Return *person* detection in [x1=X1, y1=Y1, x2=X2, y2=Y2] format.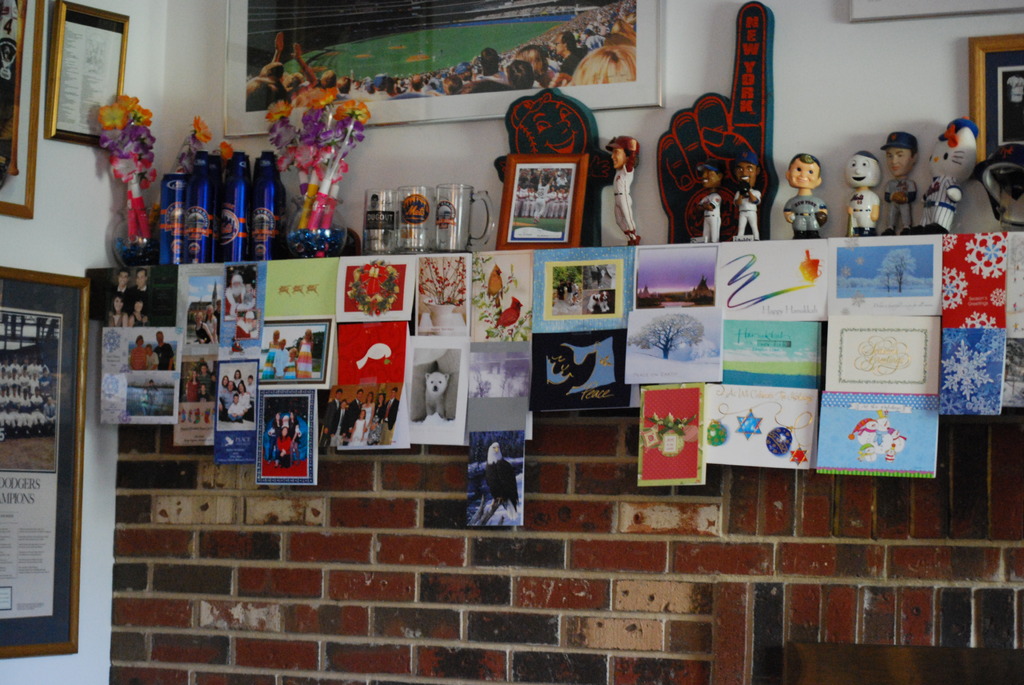
[x1=781, y1=152, x2=828, y2=237].
